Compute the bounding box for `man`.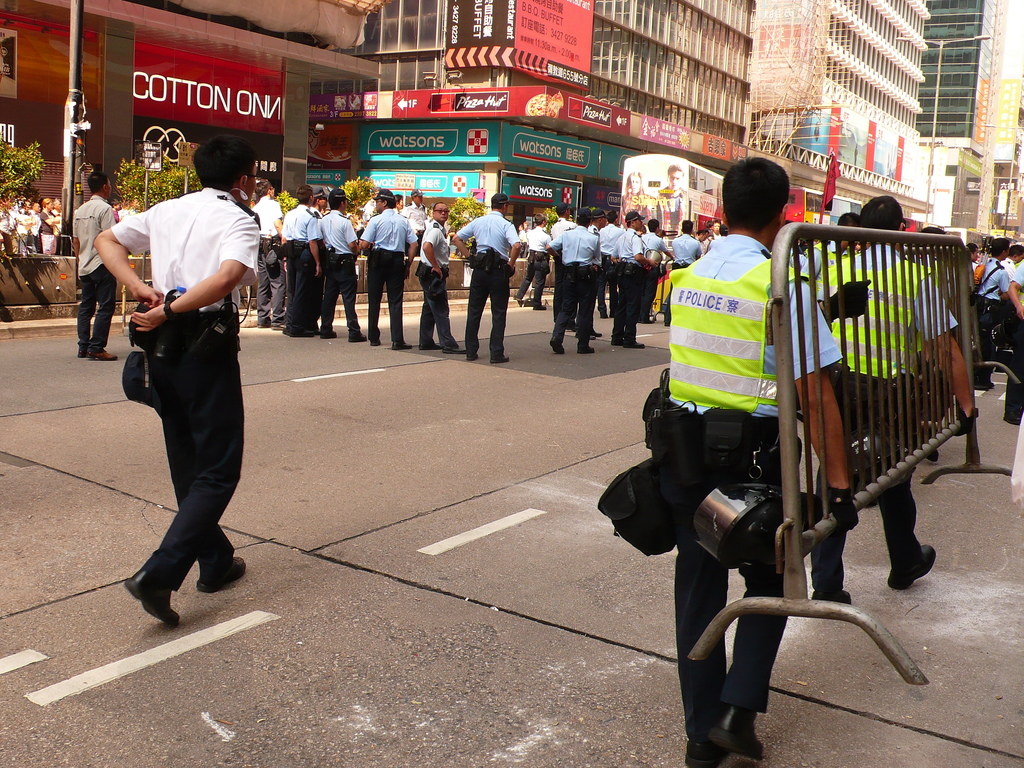
{"x1": 804, "y1": 188, "x2": 970, "y2": 591}.
